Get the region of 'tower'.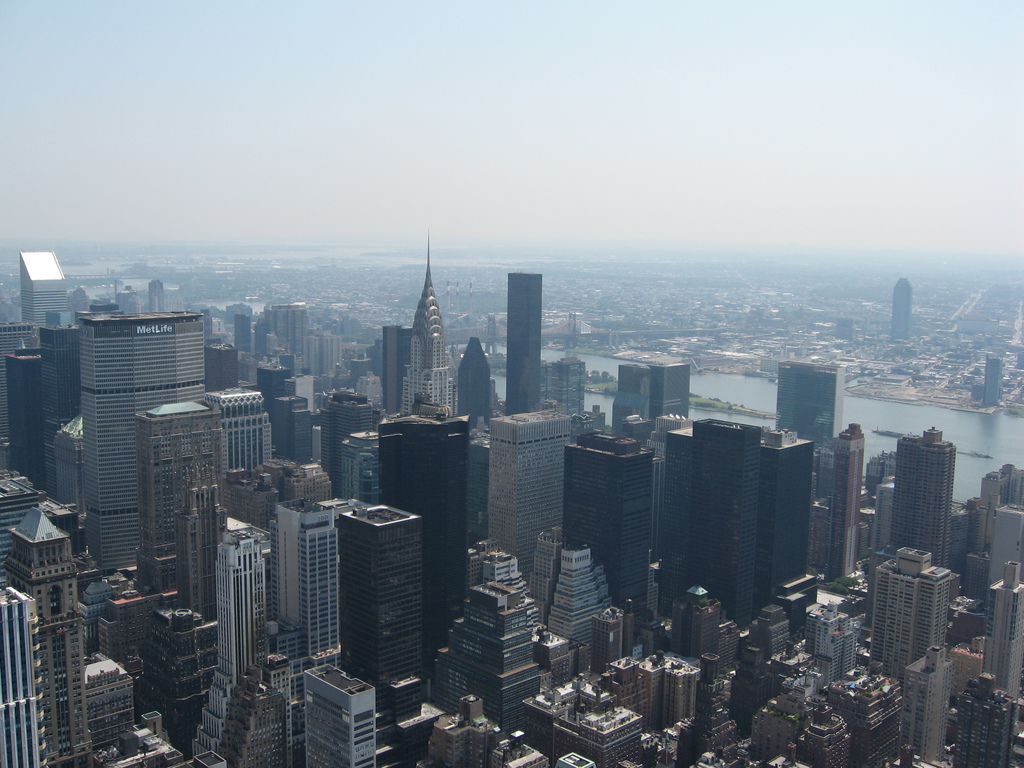
<bbox>566, 429, 650, 630</bbox>.
